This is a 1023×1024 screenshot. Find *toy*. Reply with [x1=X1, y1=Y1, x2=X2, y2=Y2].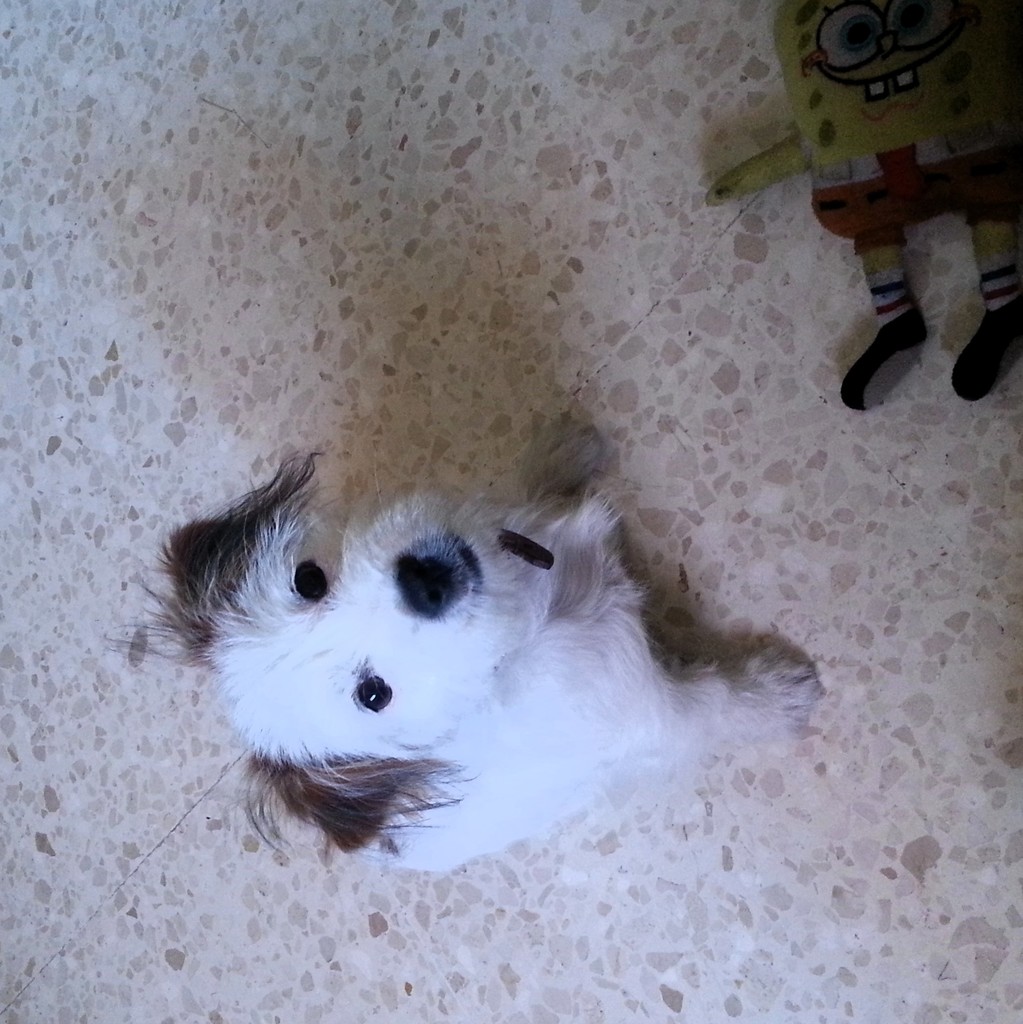
[x1=708, y1=19, x2=1006, y2=442].
